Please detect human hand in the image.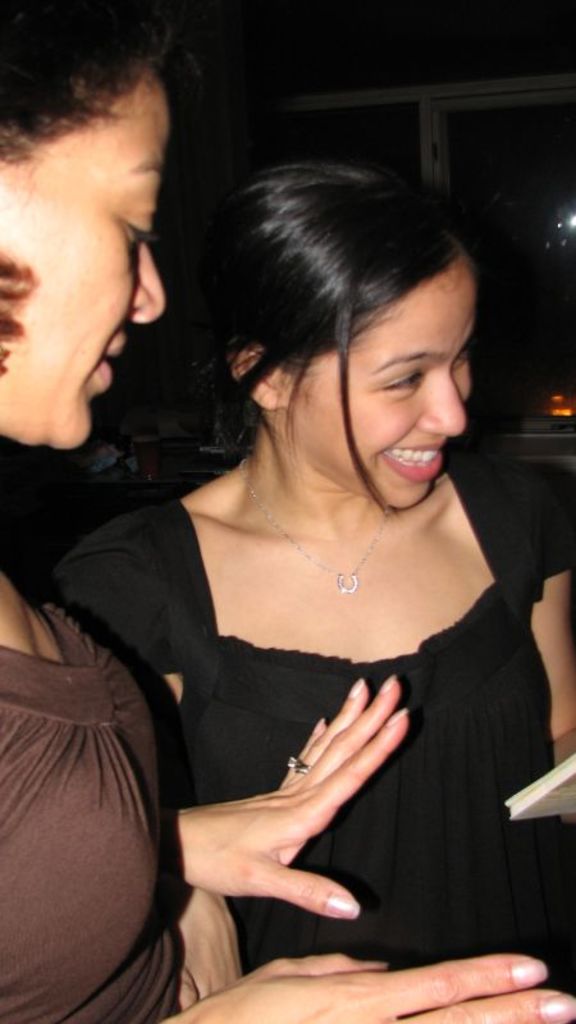
crop(165, 675, 415, 997).
